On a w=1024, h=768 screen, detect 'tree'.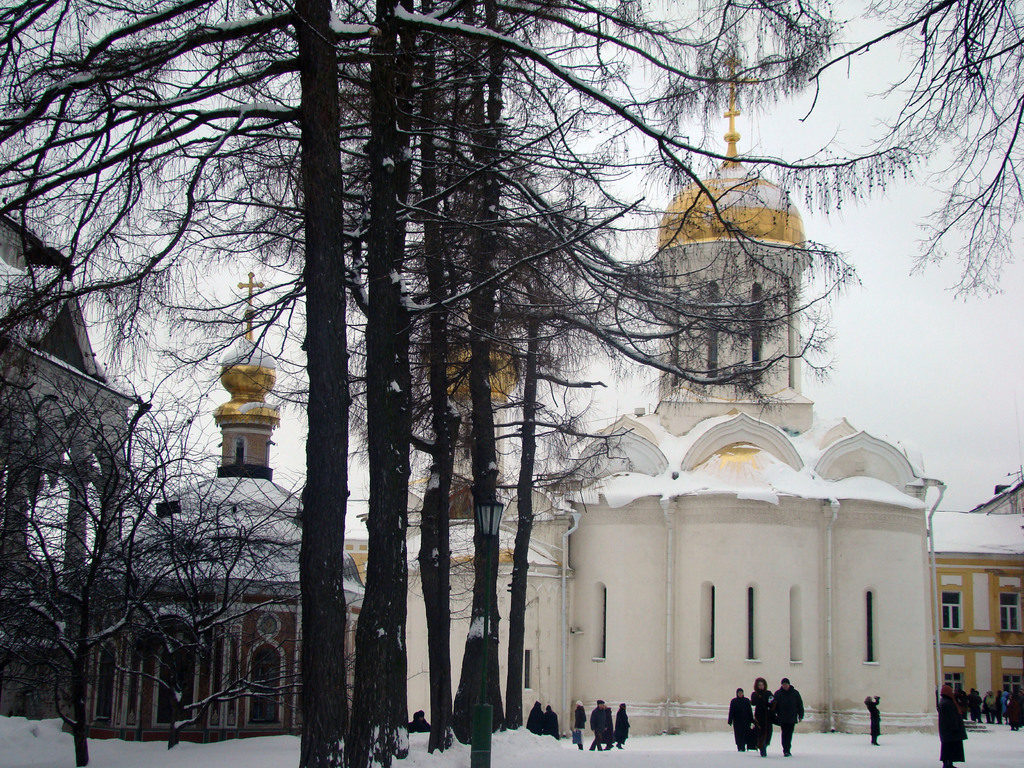
(0,2,382,767).
